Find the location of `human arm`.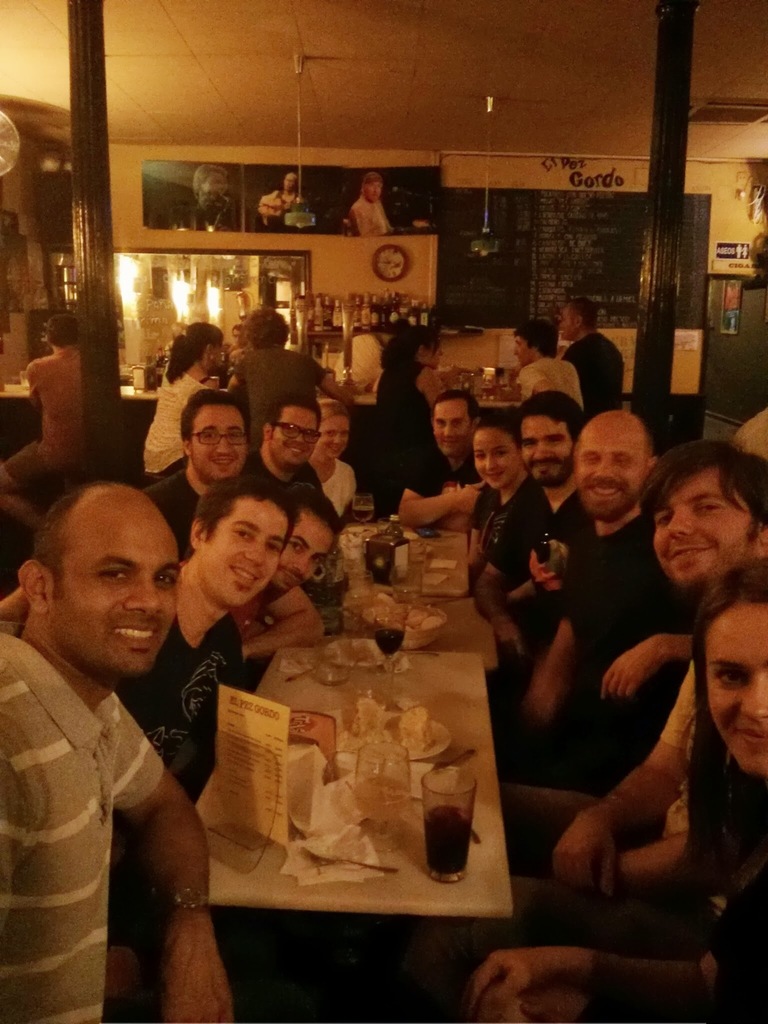
Location: BBox(559, 622, 744, 934).
